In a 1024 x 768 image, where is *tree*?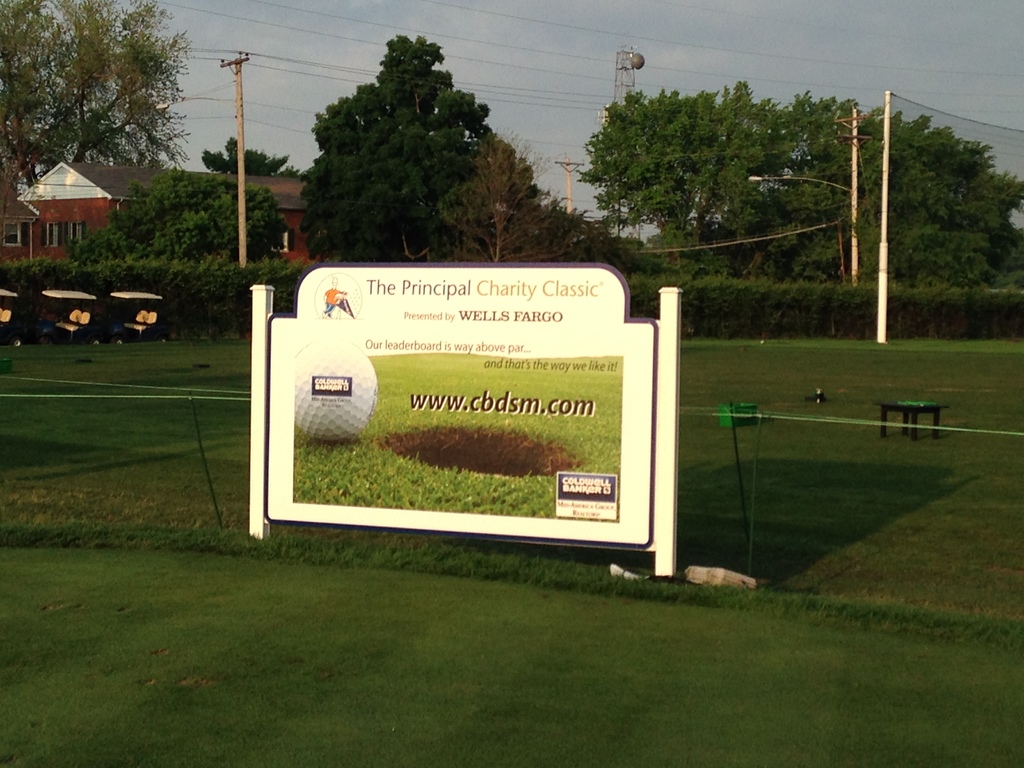
Rect(0, 0, 188, 189).
